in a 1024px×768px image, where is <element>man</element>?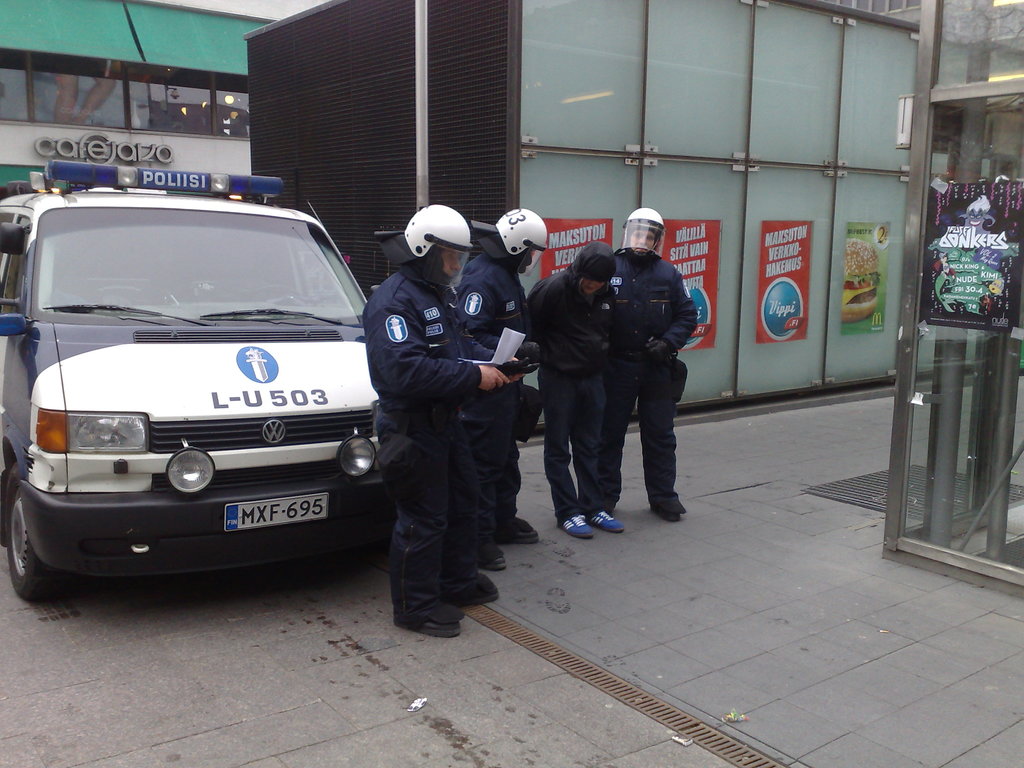
[left=359, top=203, right=514, bottom=637].
